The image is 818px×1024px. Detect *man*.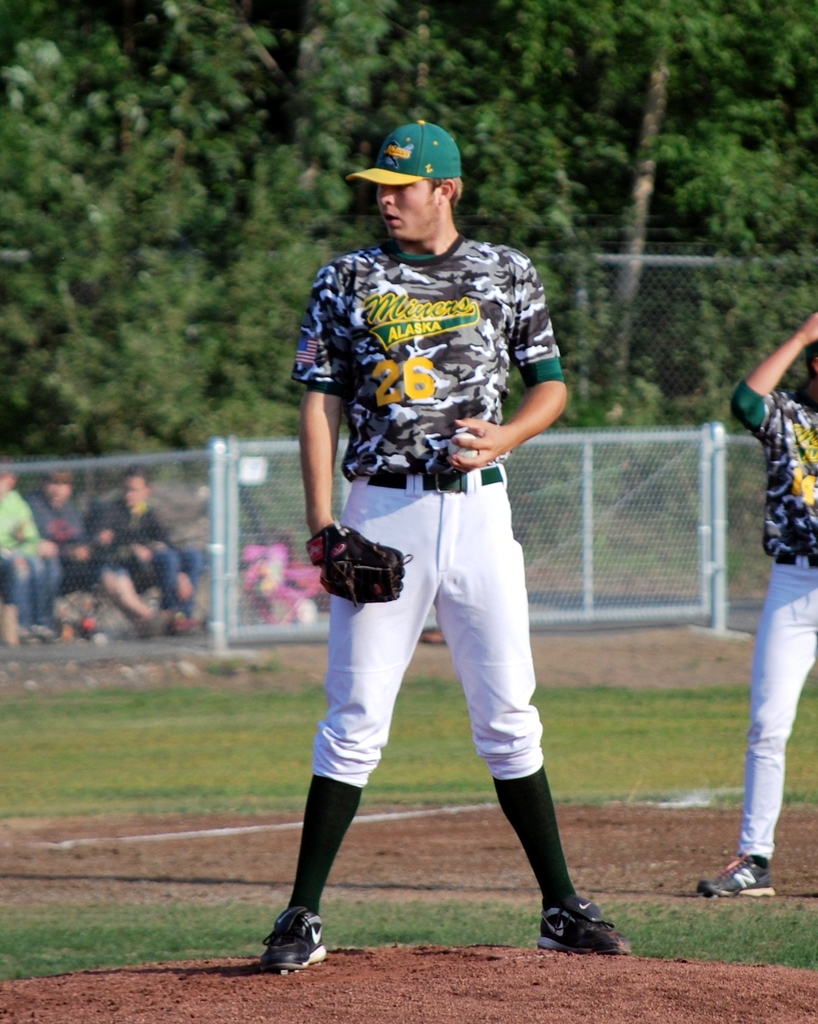
Detection: <region>24, 467, 180, 642</region>.
